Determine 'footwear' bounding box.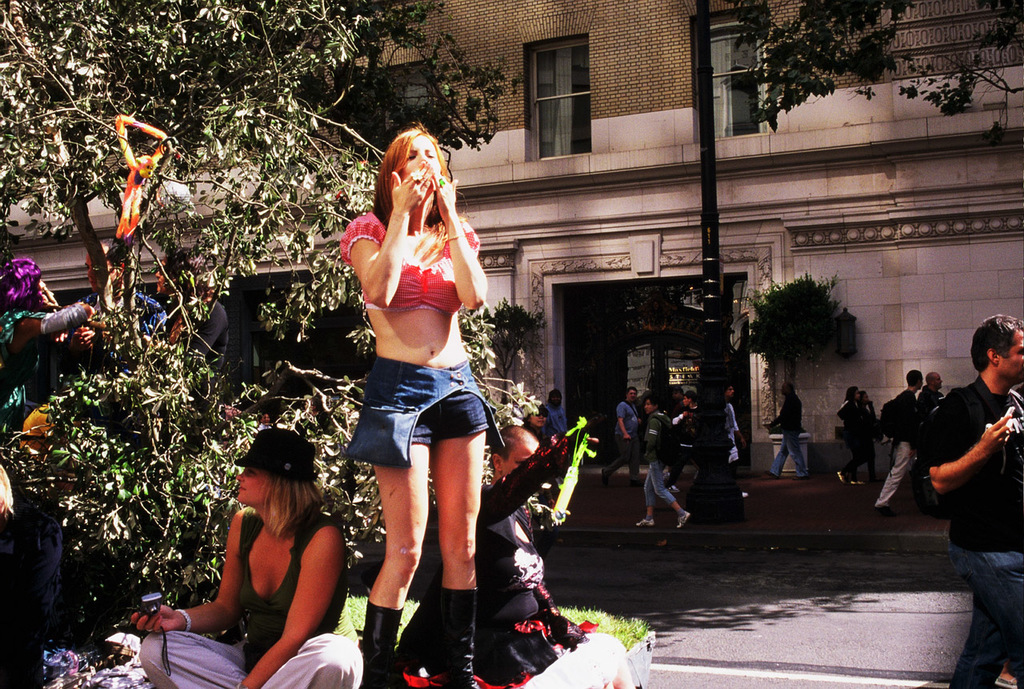
Determined: bbox=(677, 507, 694, 529).
